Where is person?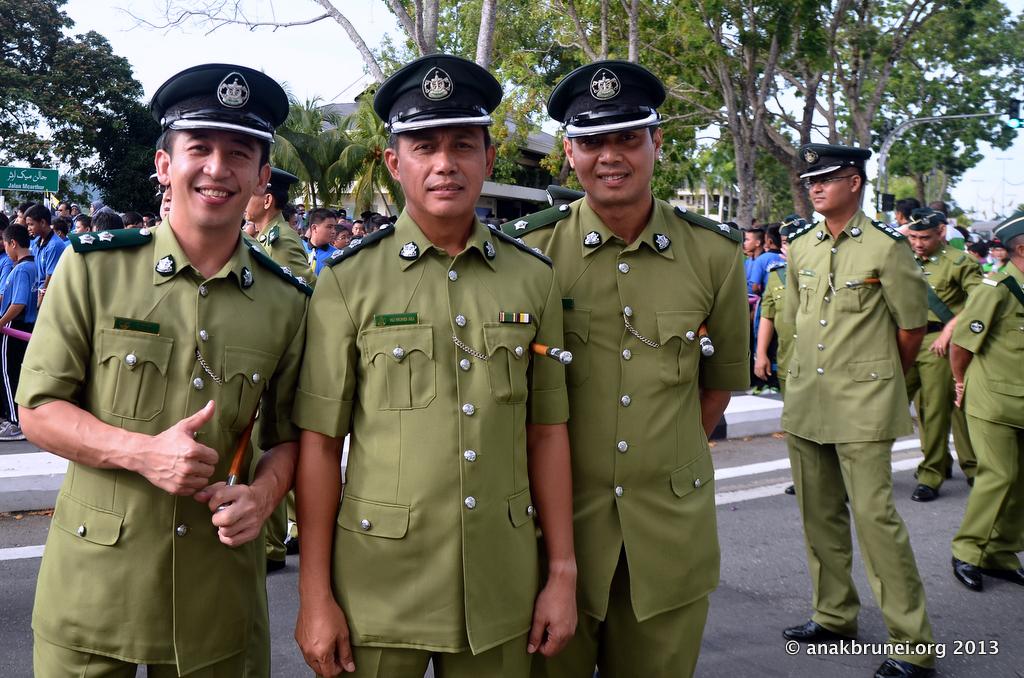
crop(759, 218, 822, 493).
